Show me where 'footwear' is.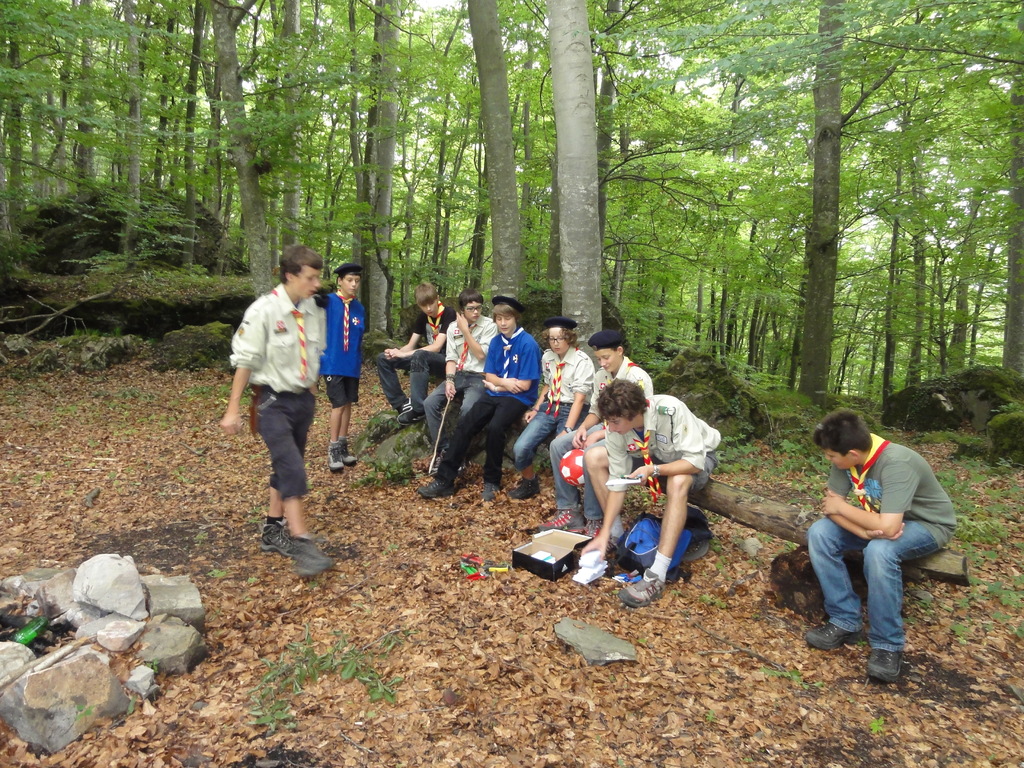
'footwear' is at BBox(341, 441, 358, 465).
